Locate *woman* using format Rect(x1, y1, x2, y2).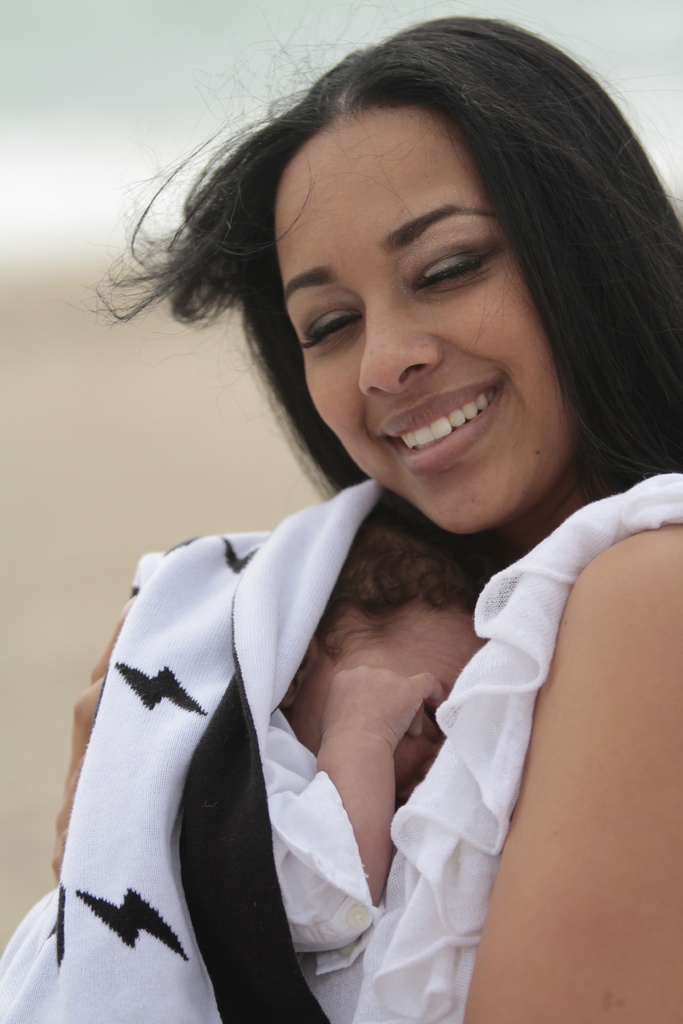
Rect(31, 16, 667, 994).
